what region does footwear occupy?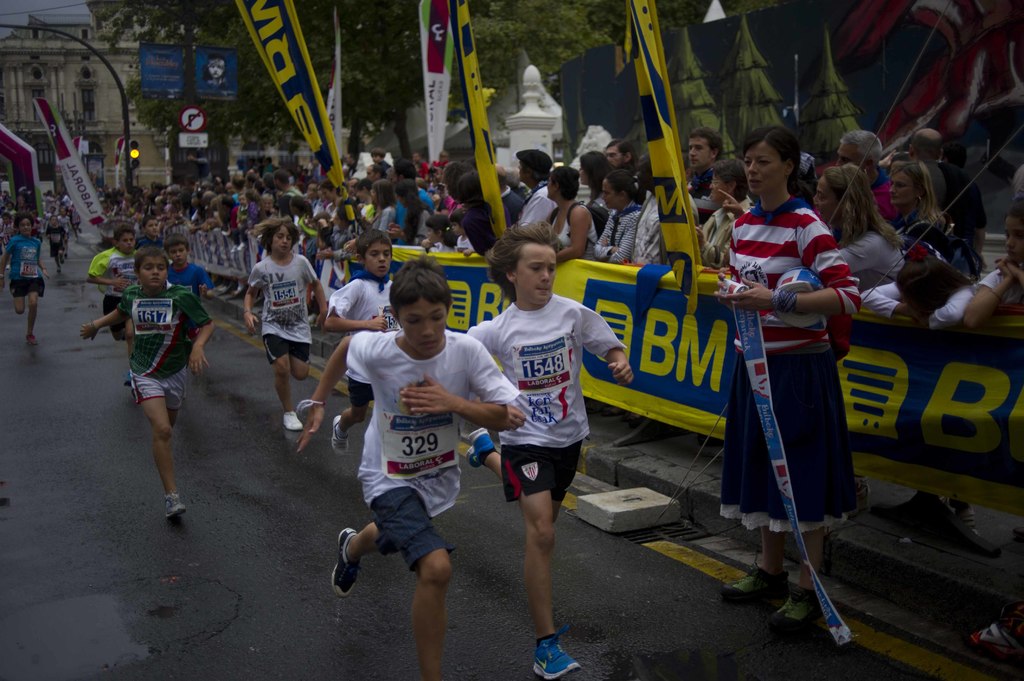
{"left": 61, "top": 259, "right": 64, "bottom": 262}.
